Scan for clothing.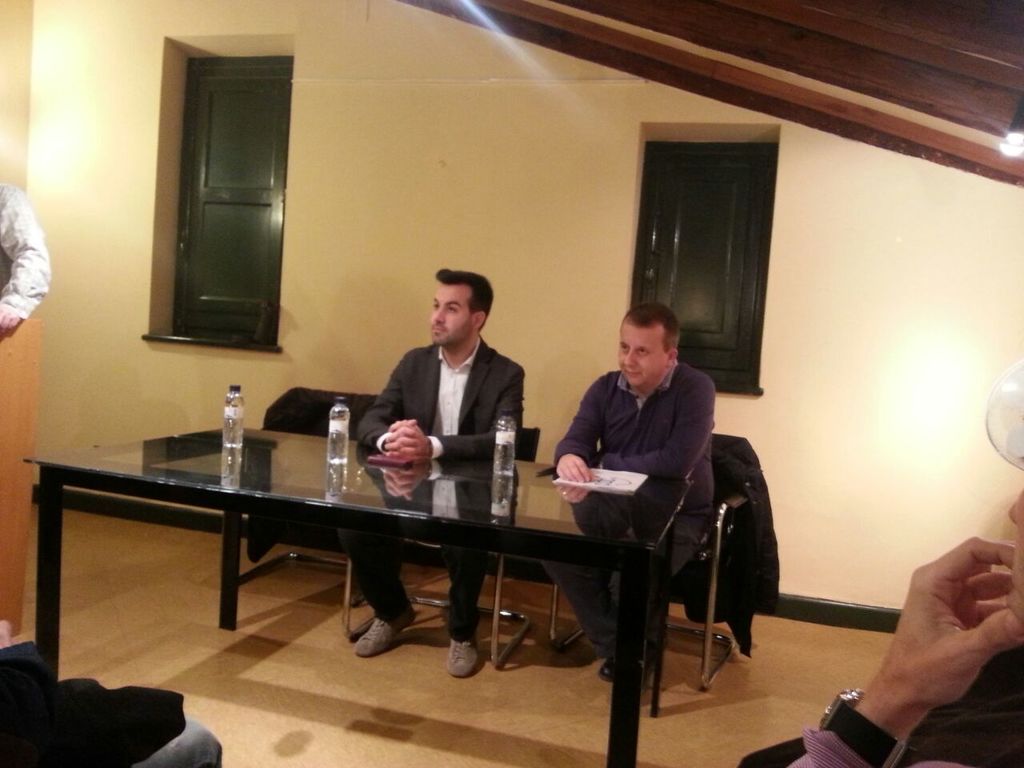
Scan result: 336/334/524/639.
